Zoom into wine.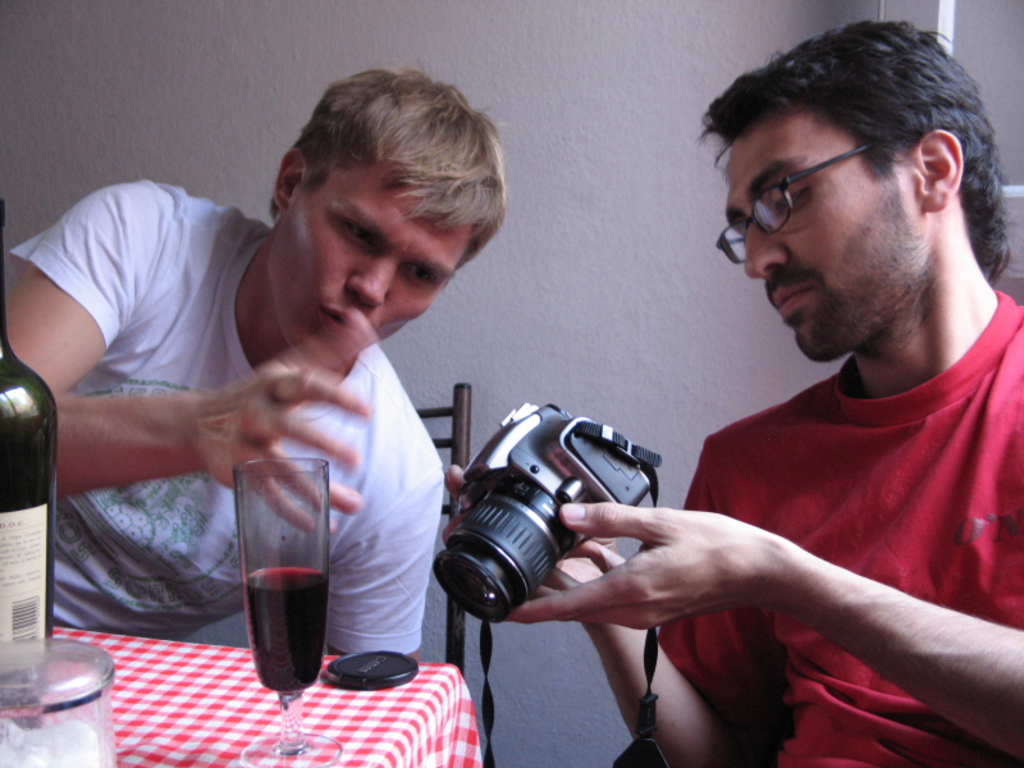
Zoom target: {"x1": 246, "y1": 568, "x2": 329, "y2": 695}.
